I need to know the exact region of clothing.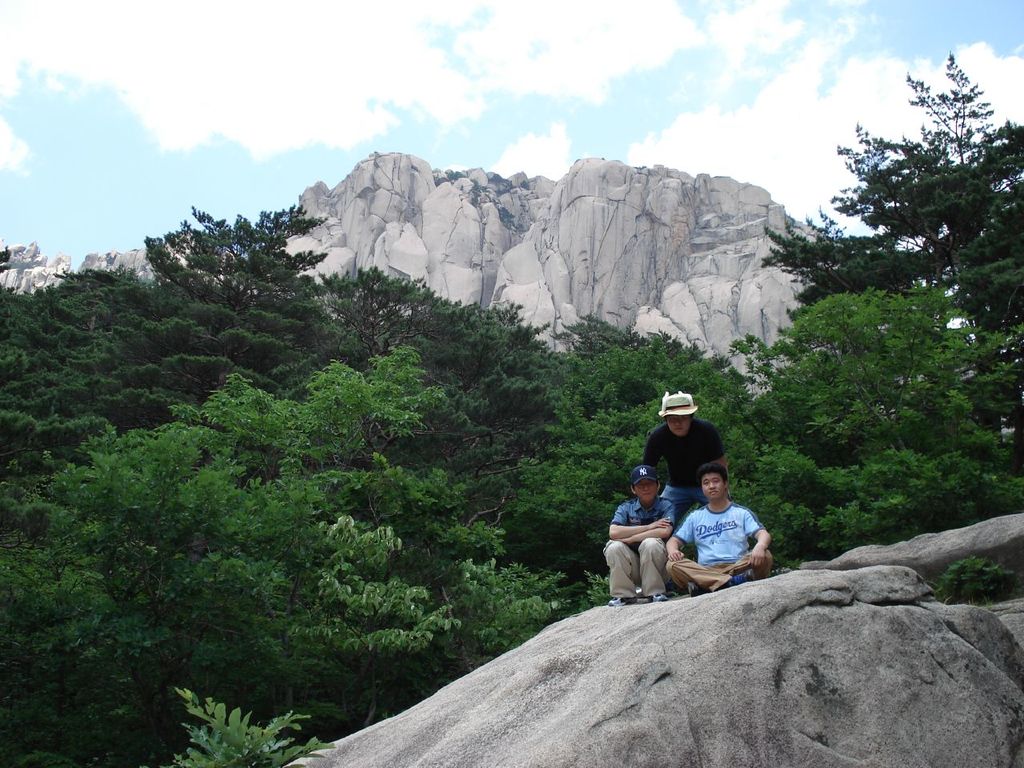
Region: <box>614,486,674,526</box>.
